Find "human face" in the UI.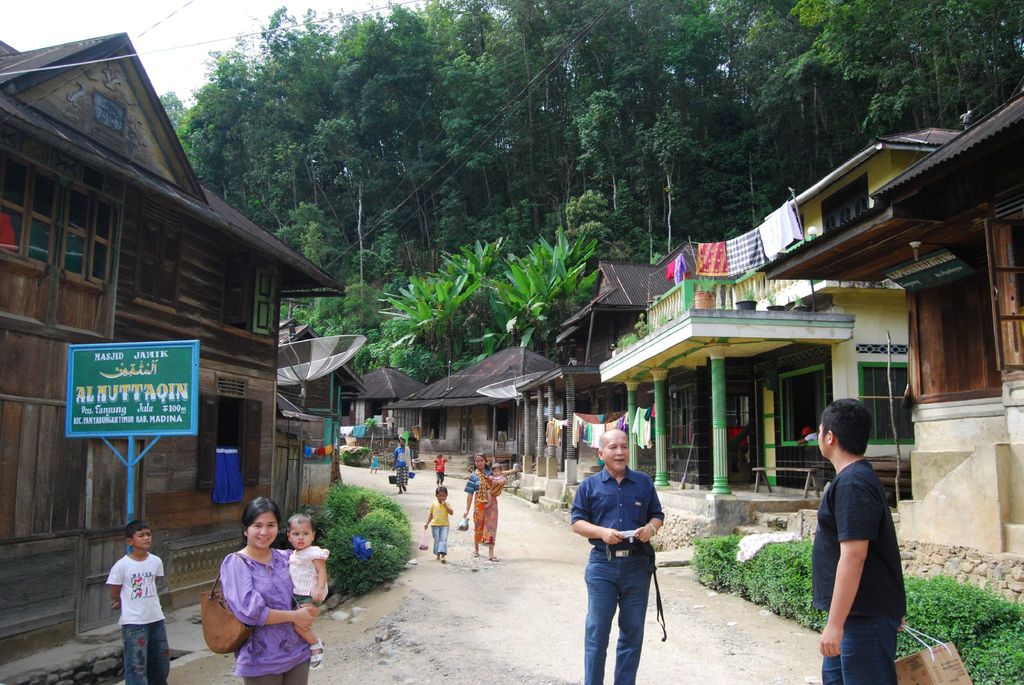
UI element at pyautogui.locateOnScreen(436, 455, 442, 456).
